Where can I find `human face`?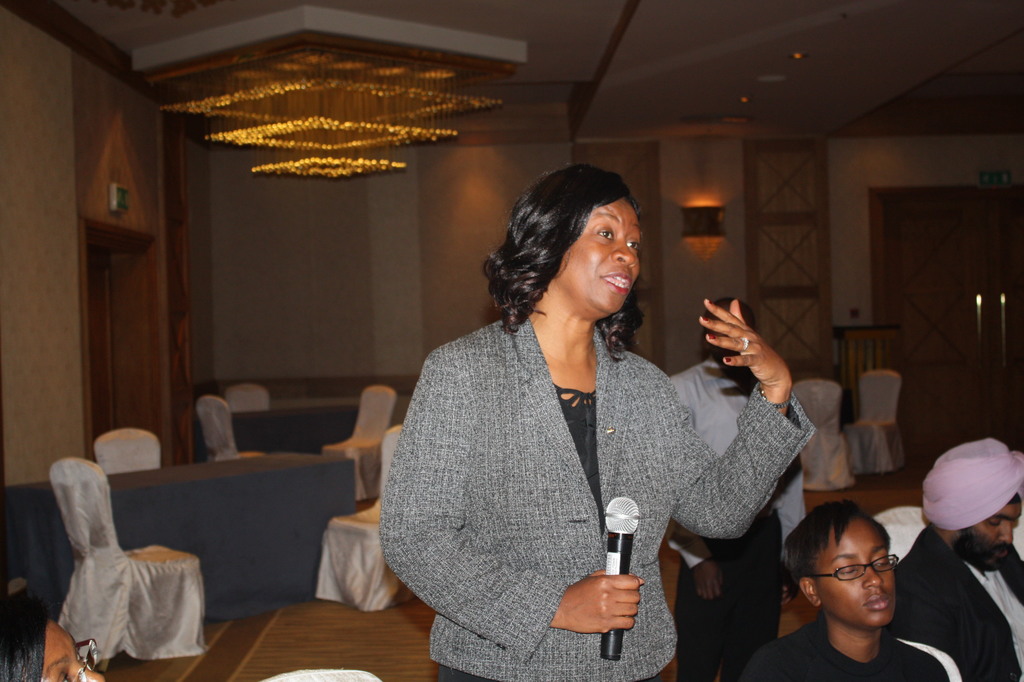
You can find it at bbox=(967, 502, 1023, 569).
